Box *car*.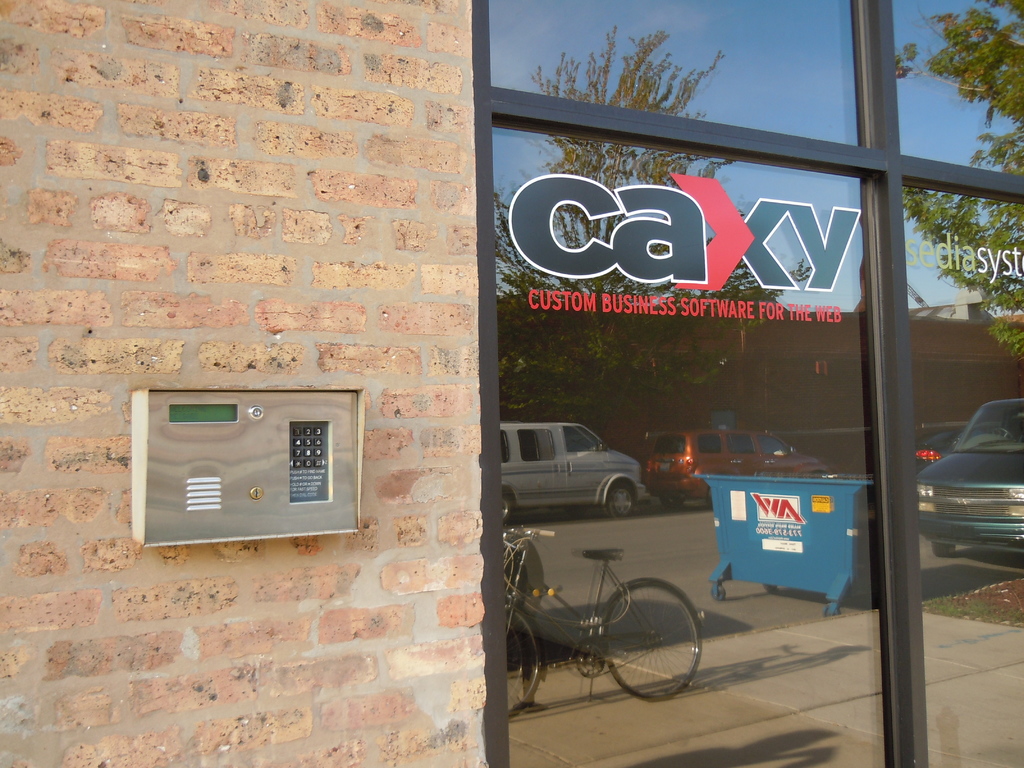
left=913, top=396, right=1023, bottom=556.
